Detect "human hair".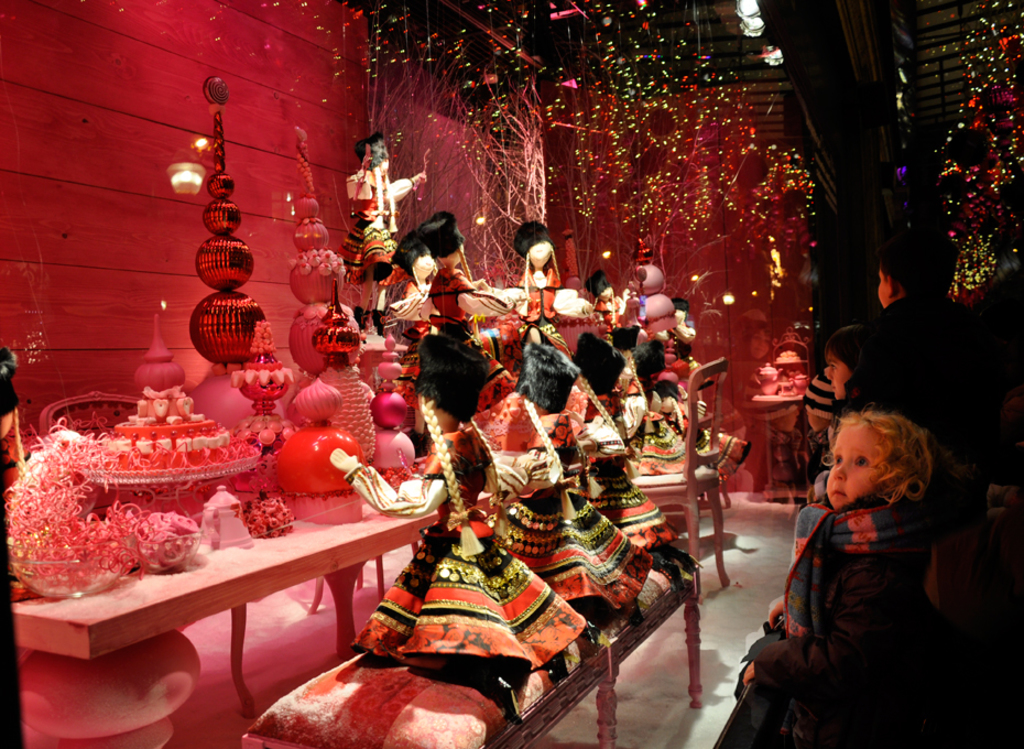
Detected at (left=829, top=326, right=876, bottom=395).
